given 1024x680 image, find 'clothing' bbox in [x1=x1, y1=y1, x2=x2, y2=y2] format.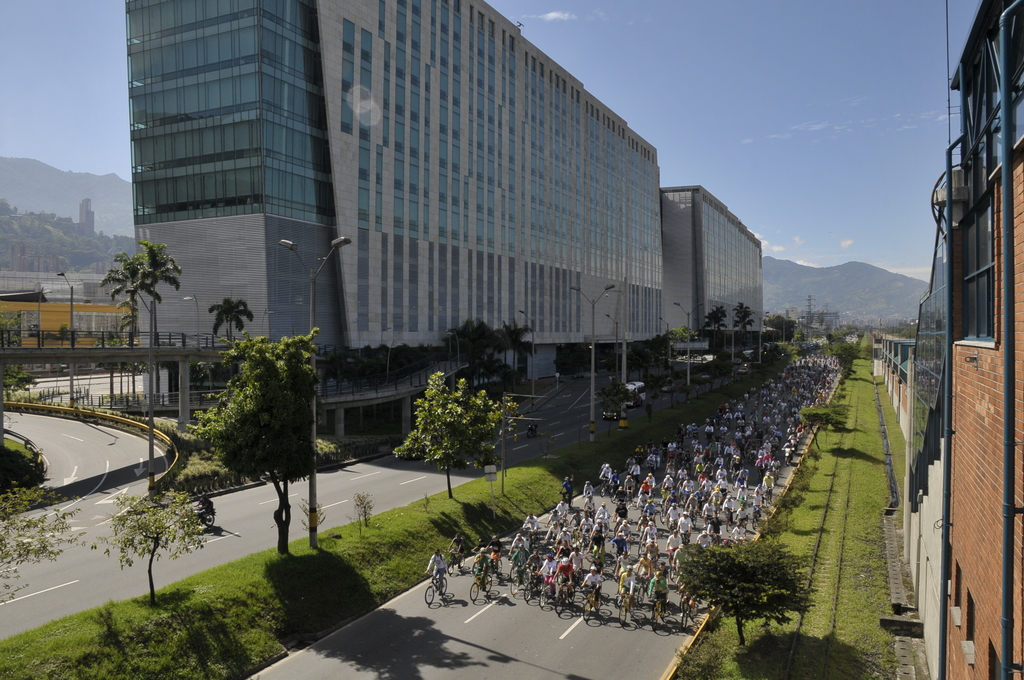
[x1=642, y1=524, x2=659, y2=540].
